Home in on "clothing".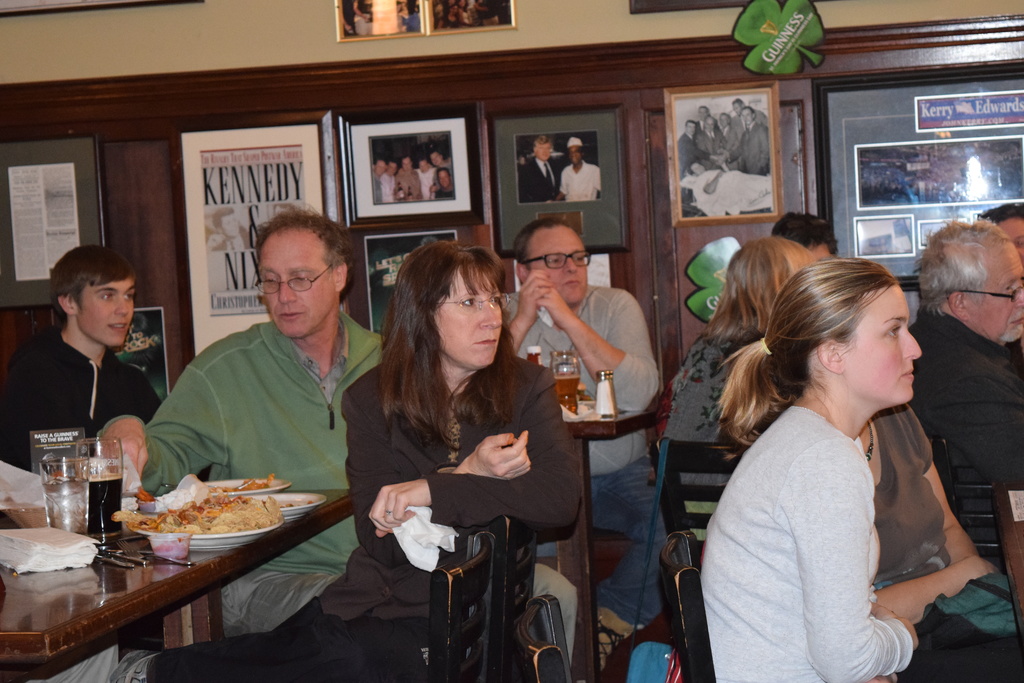
Homed in at bbox(500, 283, 670, 629).
